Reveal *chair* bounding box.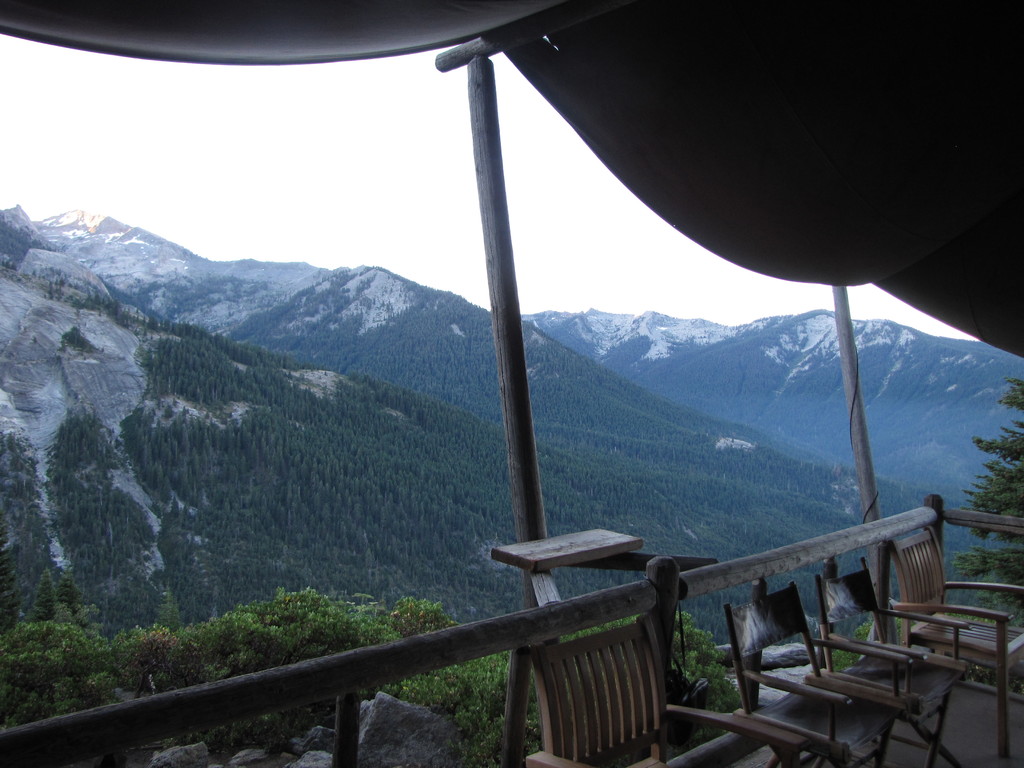
Revealed: <box>527,616,806,767</box>.
